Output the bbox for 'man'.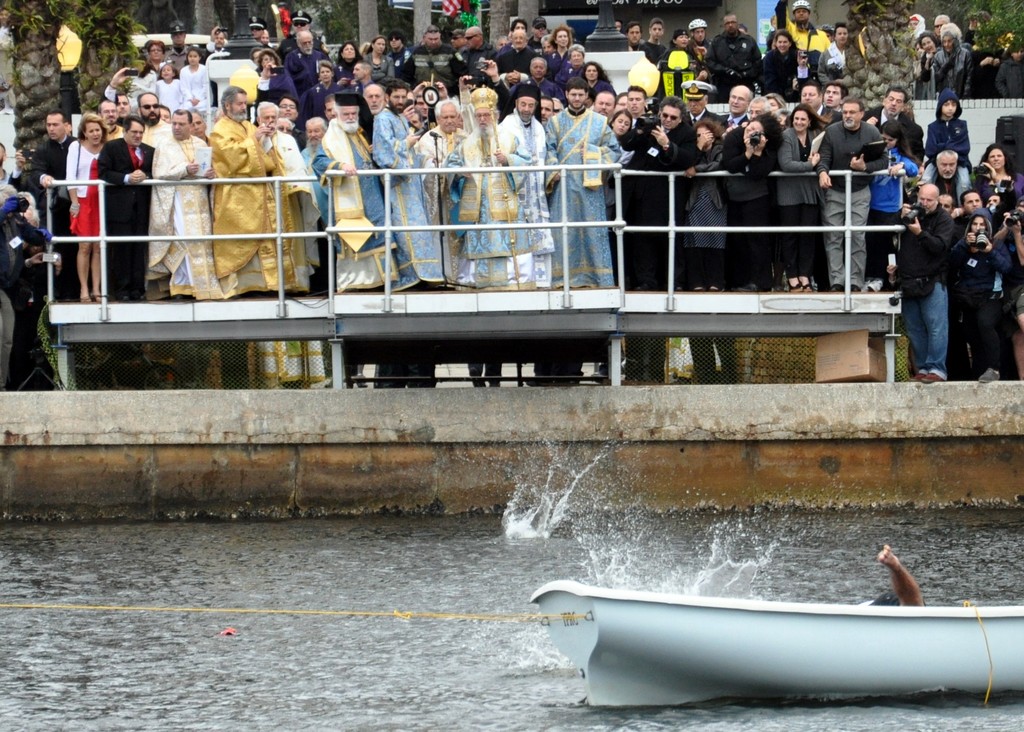
[x1=621, y1=85, x2=648, y2=115].
